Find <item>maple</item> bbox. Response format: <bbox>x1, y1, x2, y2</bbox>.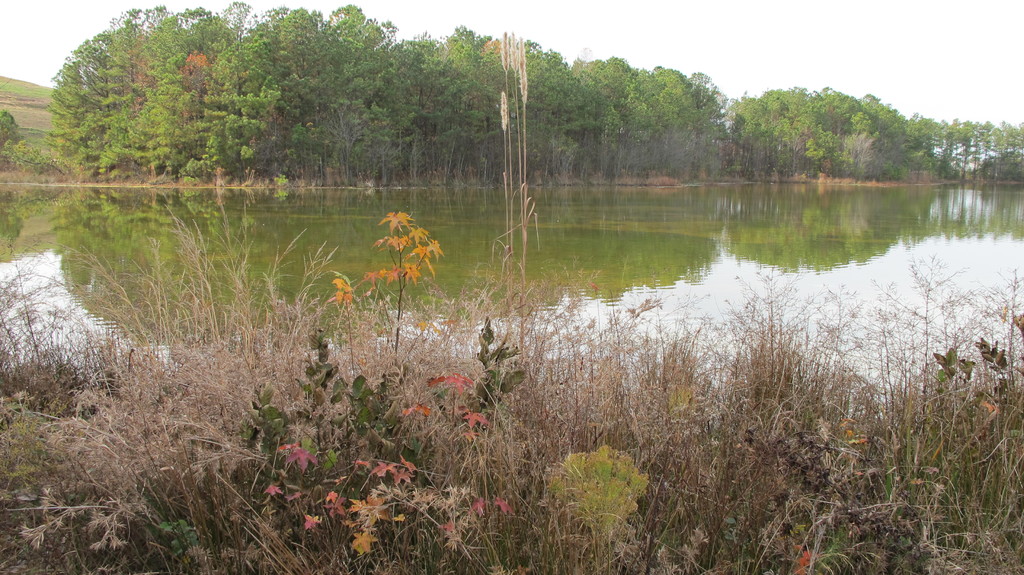
<bbox>364, 445, 416, 480</bbox>.
